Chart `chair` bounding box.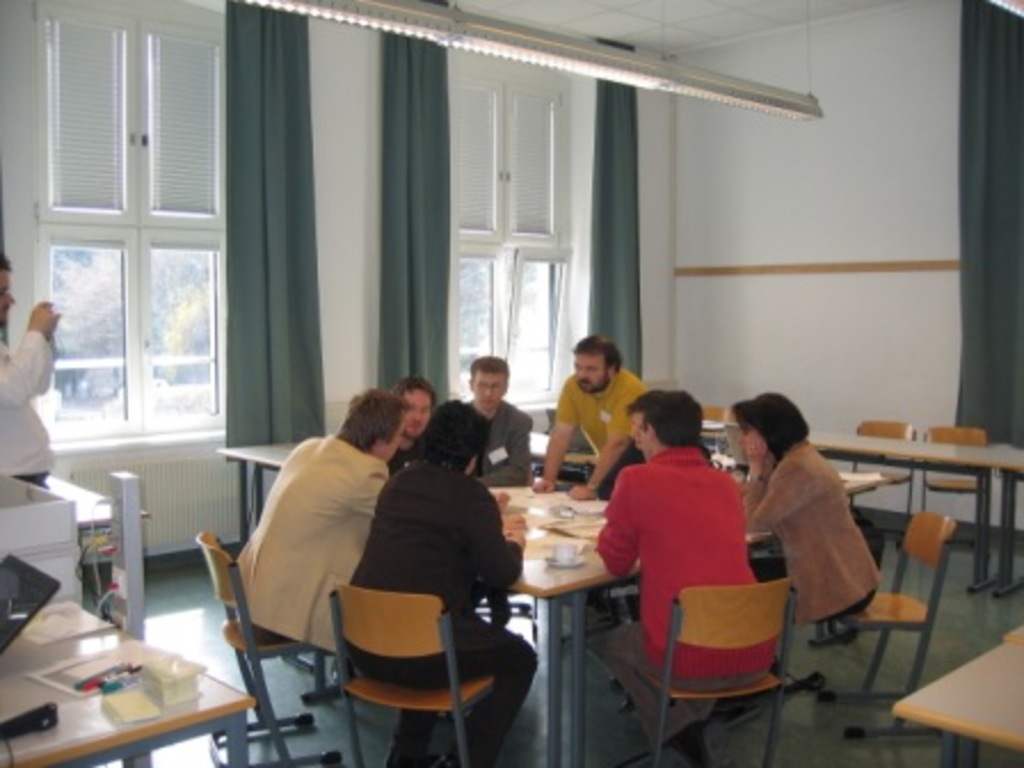
Charted: 923,425,997,562.
